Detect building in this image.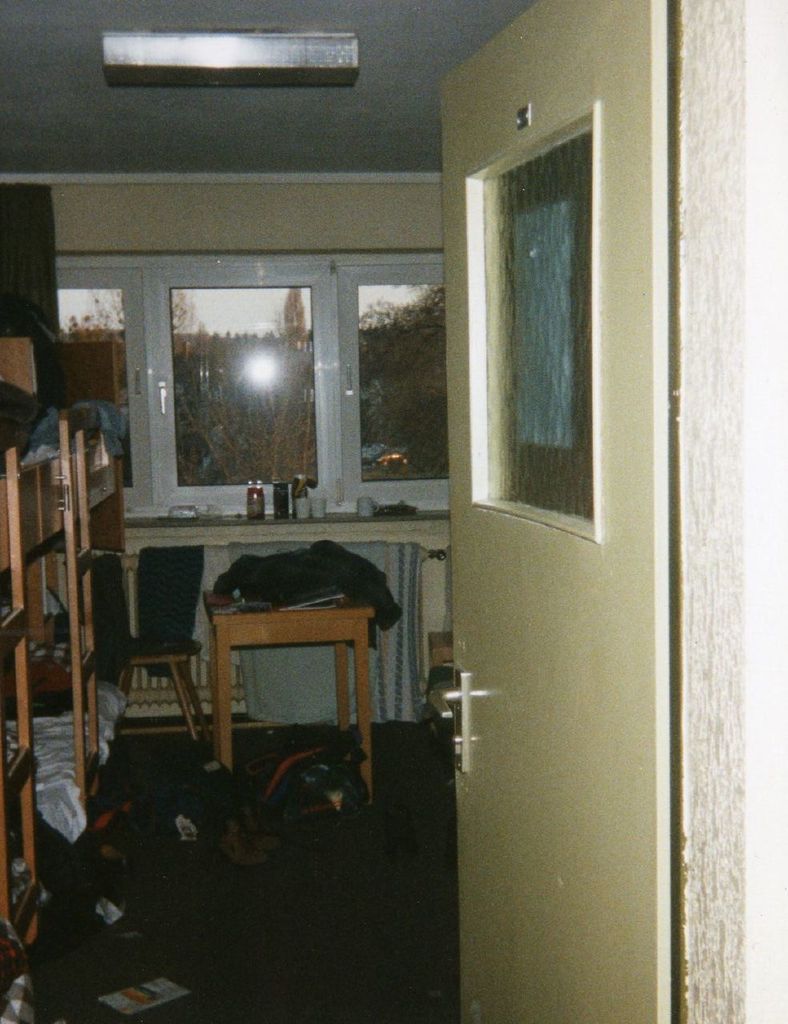
Detection: (left=0, top=0, right=548, bottom=1023).
